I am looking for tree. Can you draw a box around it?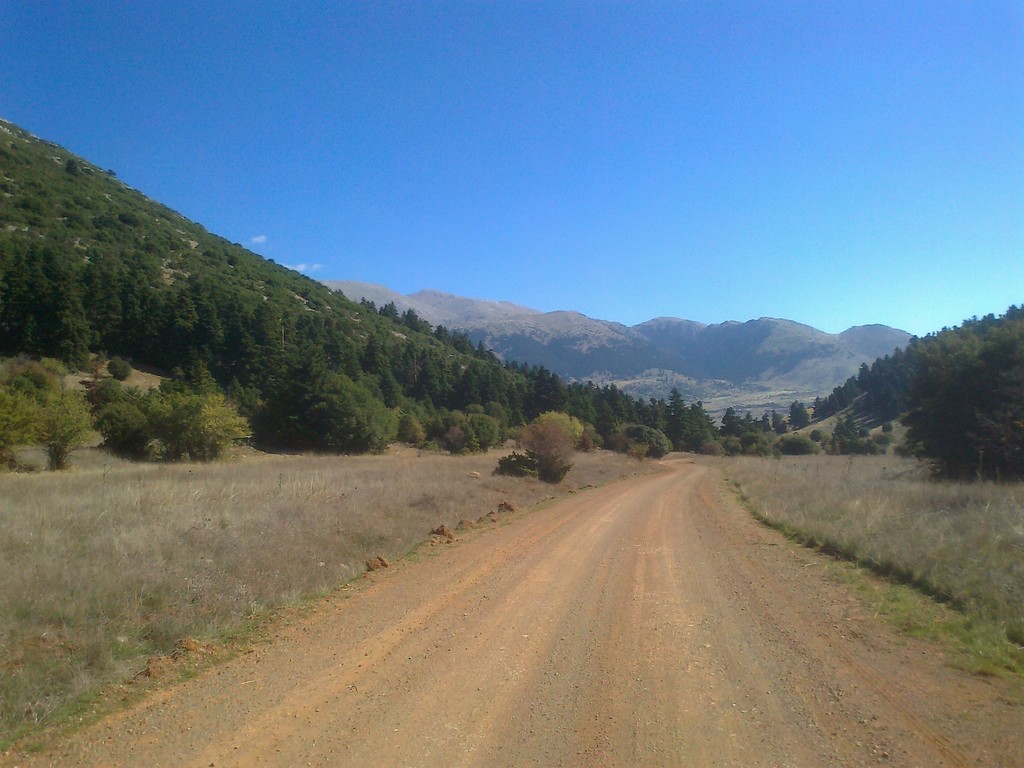
Sure, the bounding box is left=0, top=235, right=95, bottom=372.
